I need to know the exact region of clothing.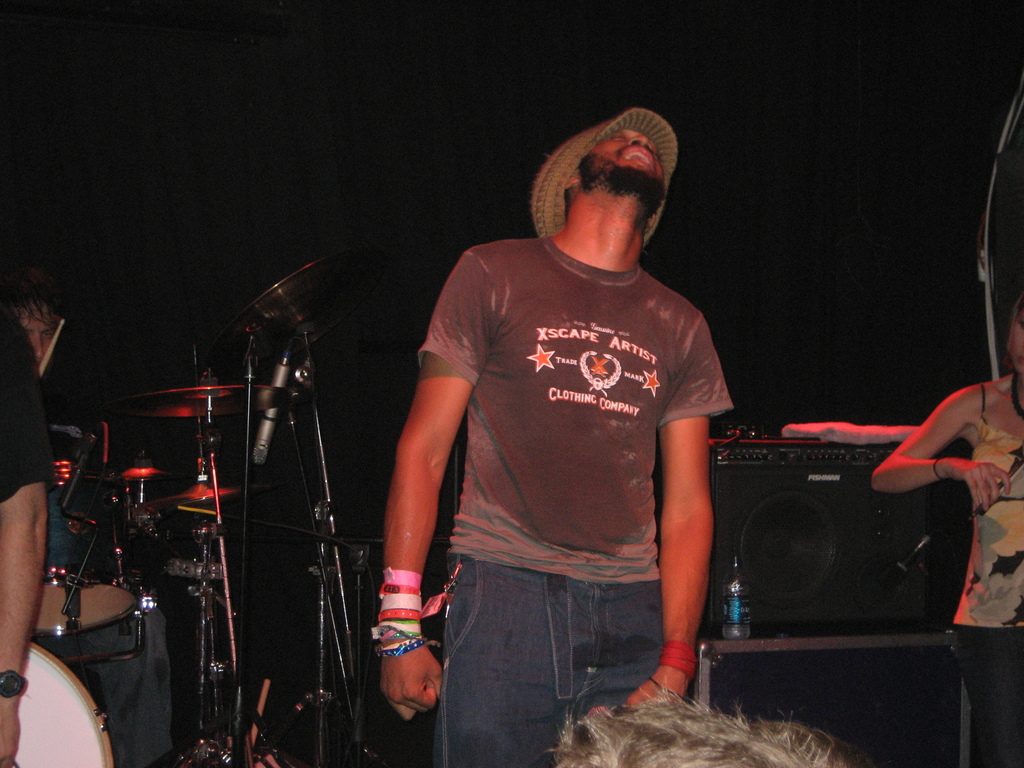
Region: {"left": 952, "top": 388, "right": 1023, "bottom": 767}.
